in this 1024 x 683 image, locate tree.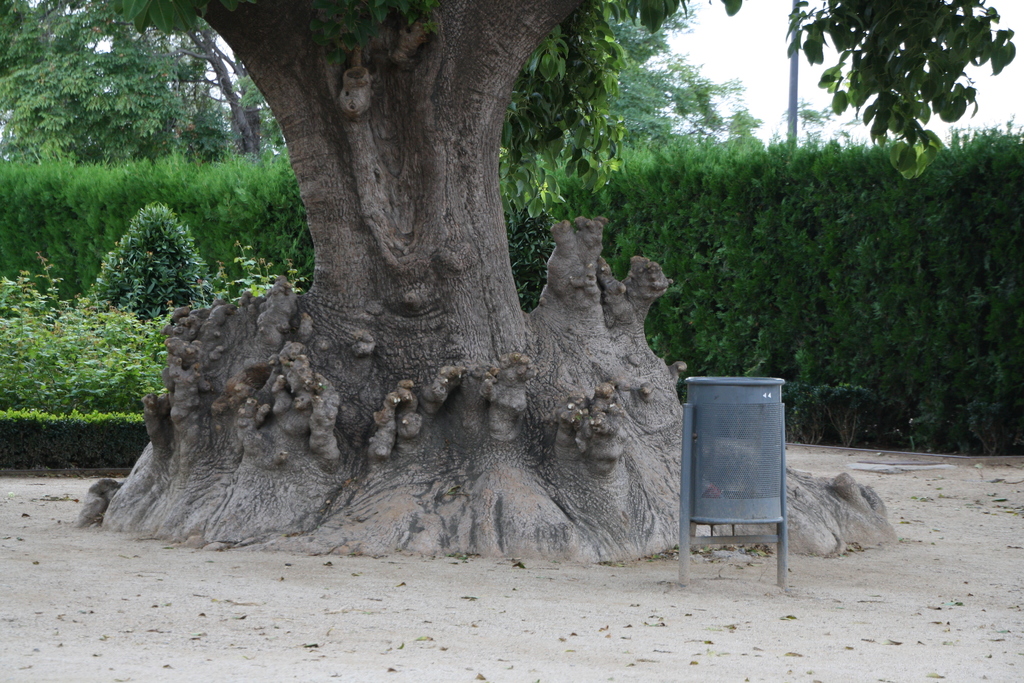
Bounding box: 0,53,184,171.
